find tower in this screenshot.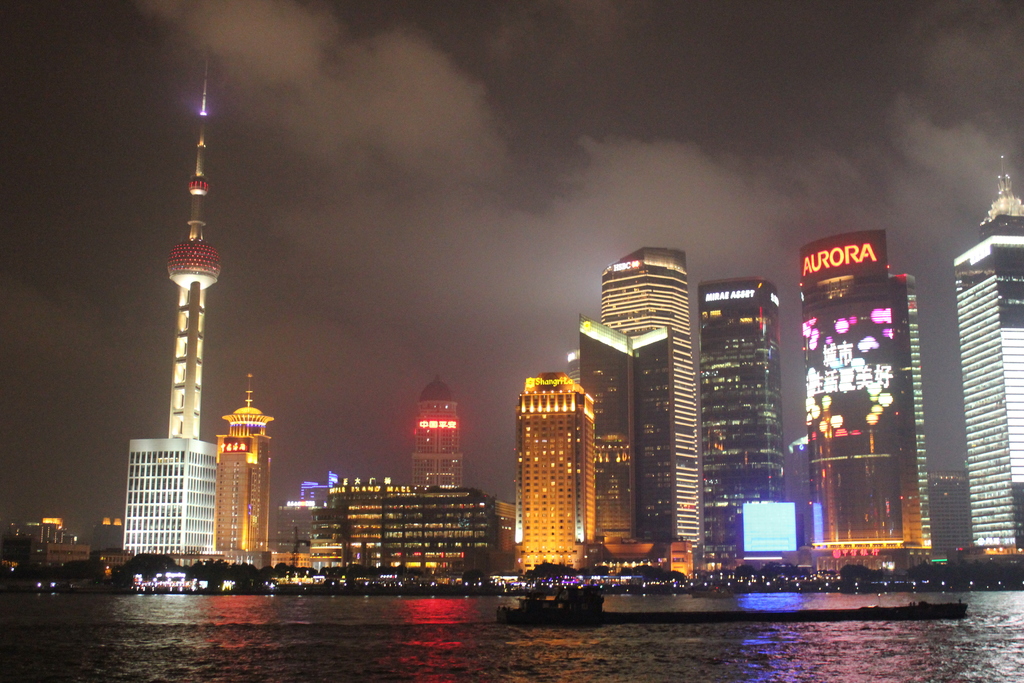
The bounding box for tower is [x1=951, y1=151, x2=1023, y2=541].
